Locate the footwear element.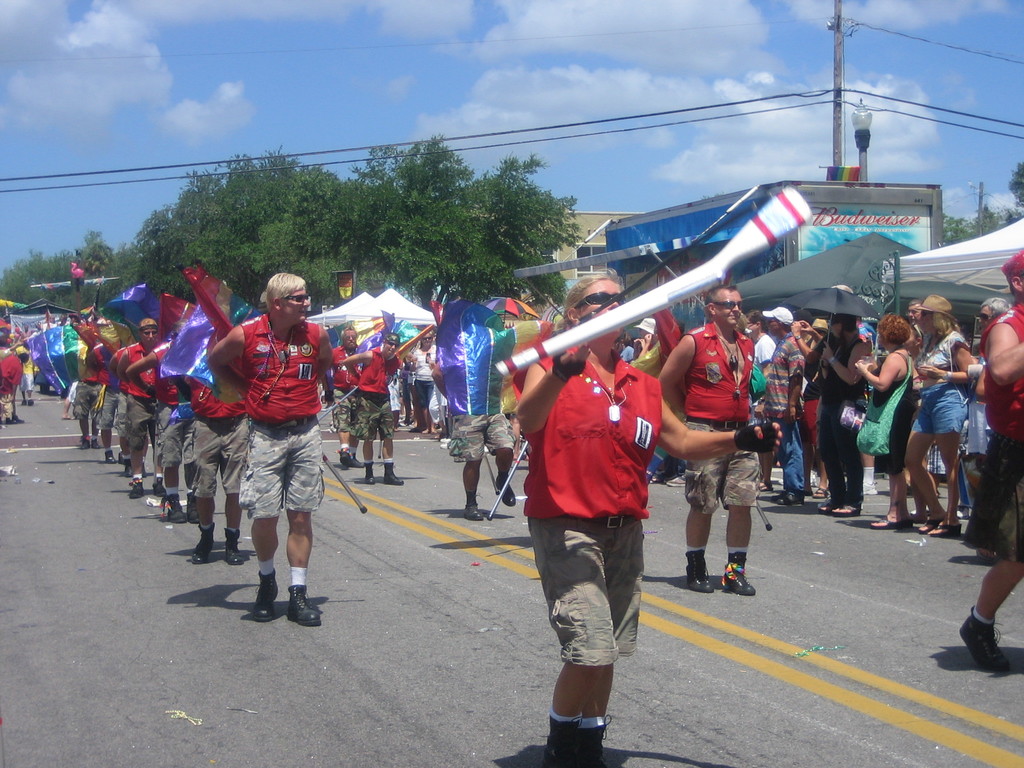
Element bbox: BBox(669, 476, 687, 487).
